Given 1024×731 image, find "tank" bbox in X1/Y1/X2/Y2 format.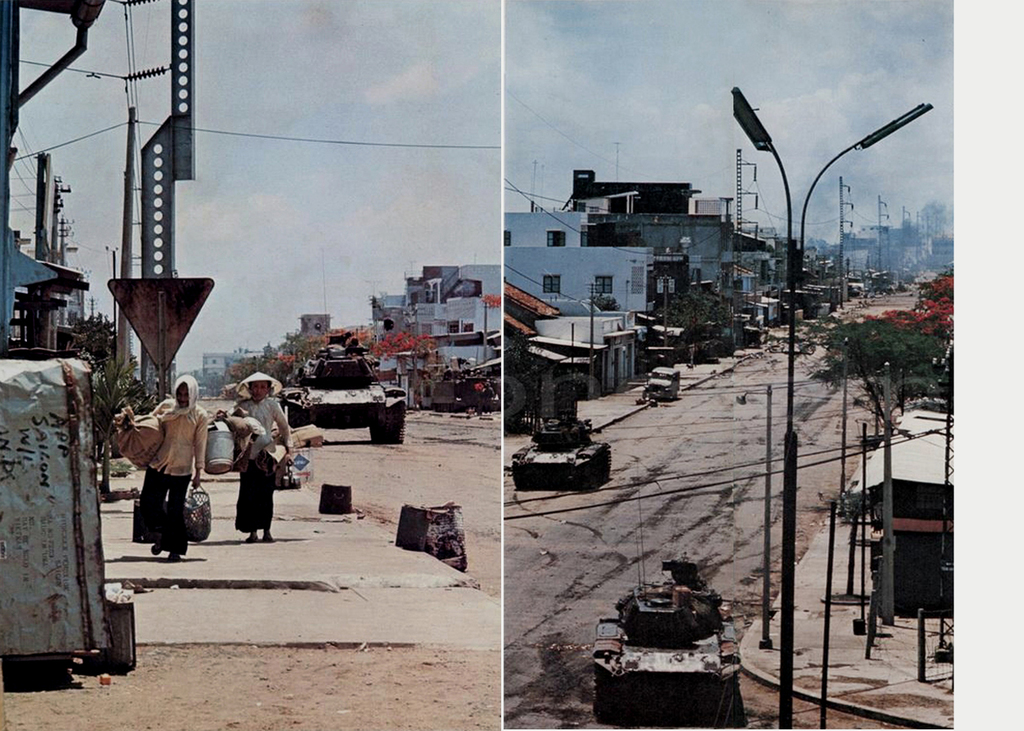
512/396/655/495.
